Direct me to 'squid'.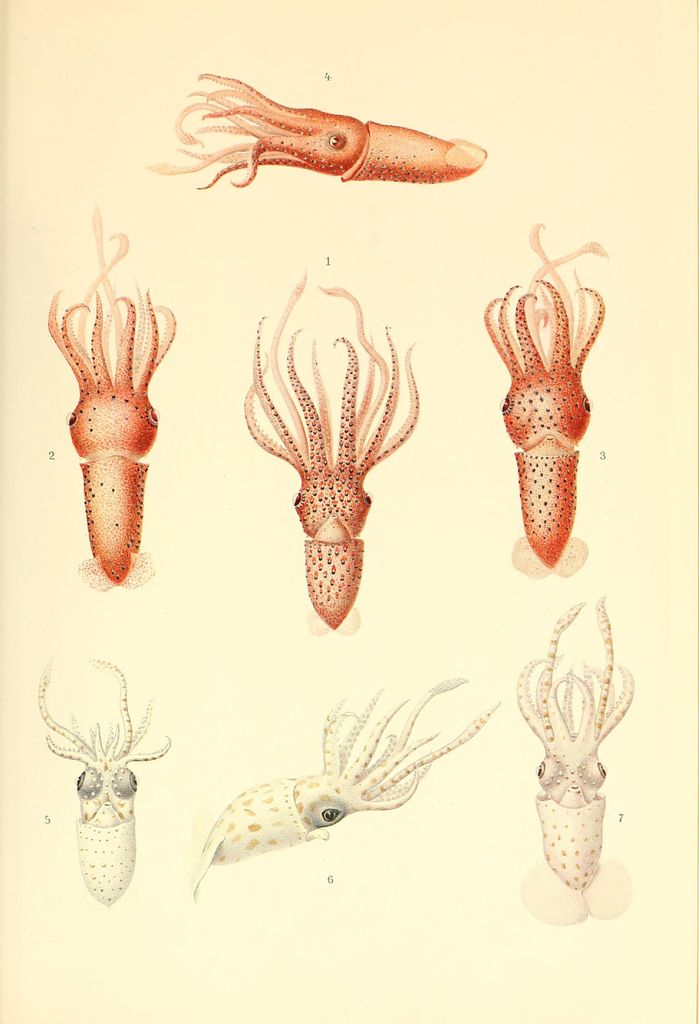
Direction: crop(33, 660, 172, 911).
